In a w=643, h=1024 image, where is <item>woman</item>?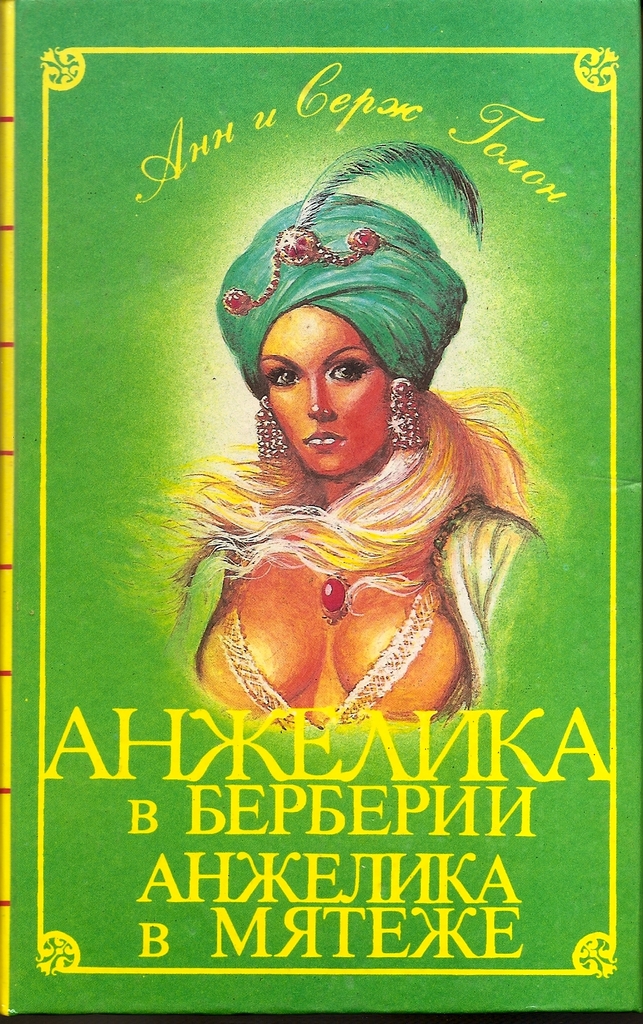
[171,168,543,726].
